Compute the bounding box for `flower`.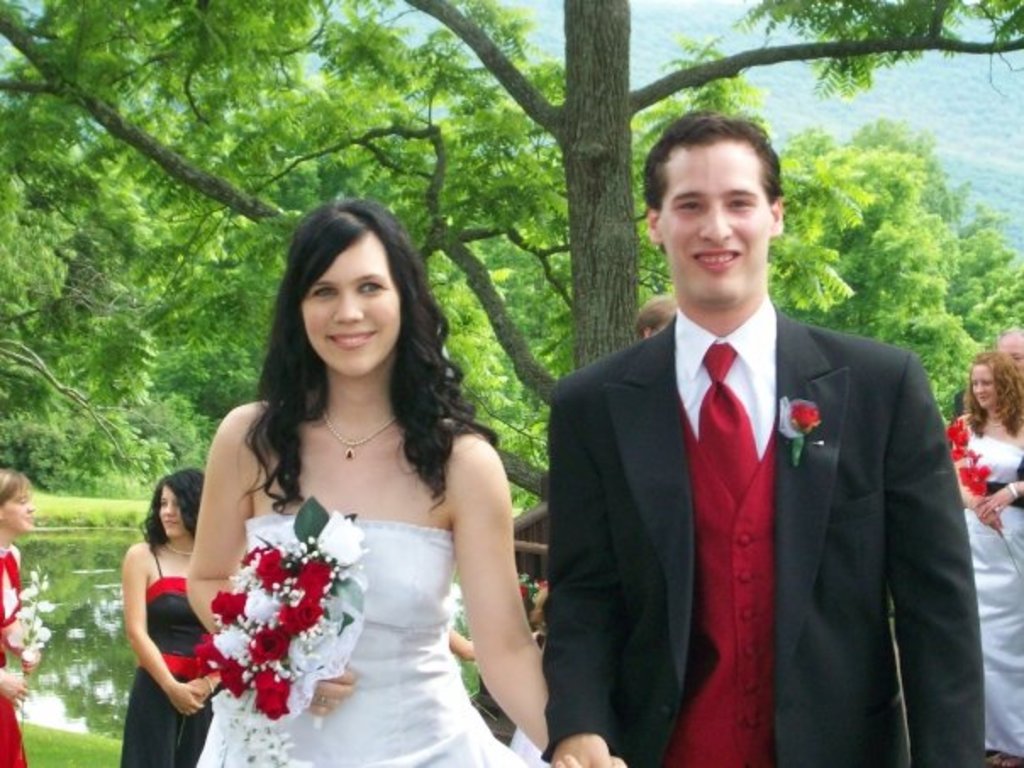
bbox=(248, 626, 292, 668).
